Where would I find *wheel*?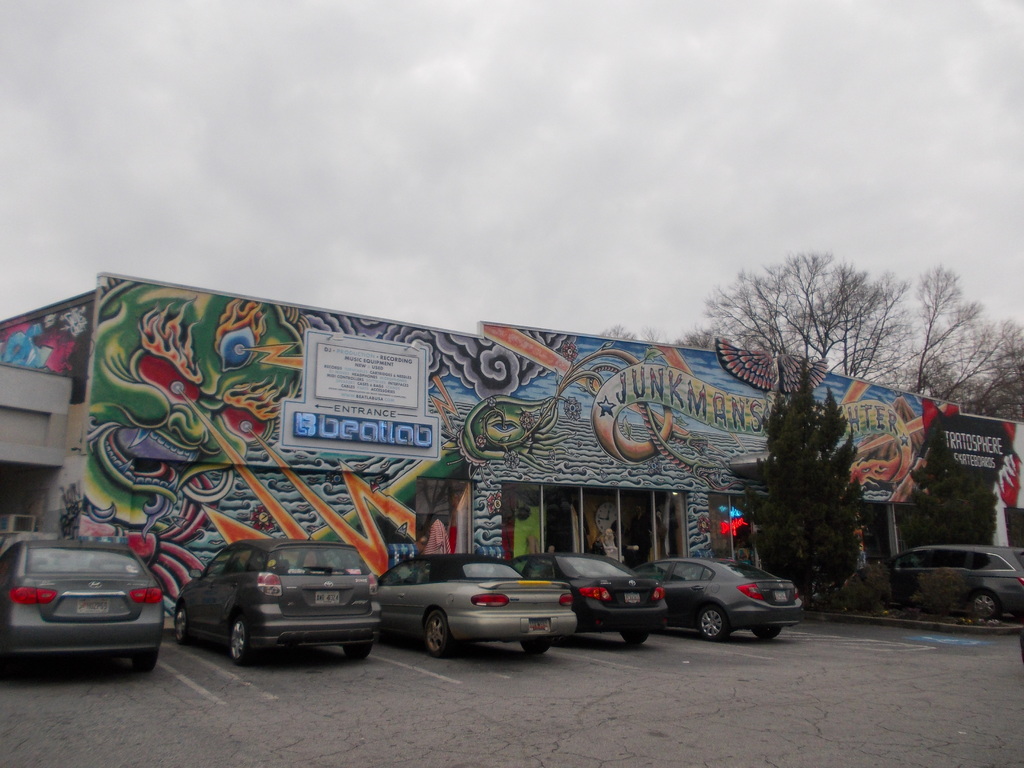
At {"x1": 347, "y1": 641, "x2": 367, "y2": 667}.
